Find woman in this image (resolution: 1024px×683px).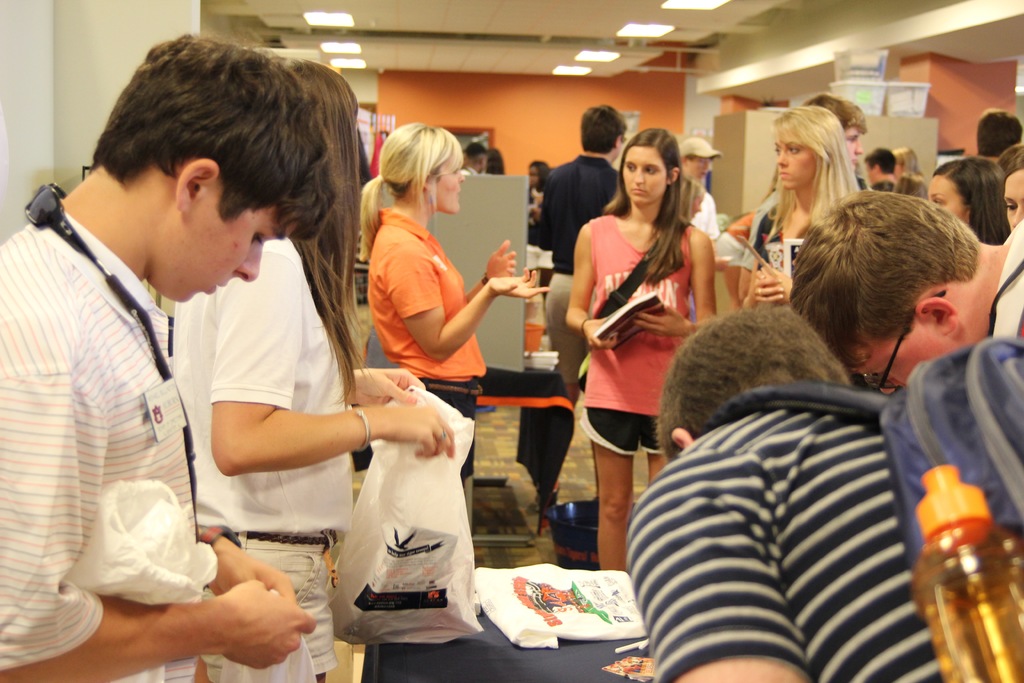
l=549, t=136, r=717, b=580.
